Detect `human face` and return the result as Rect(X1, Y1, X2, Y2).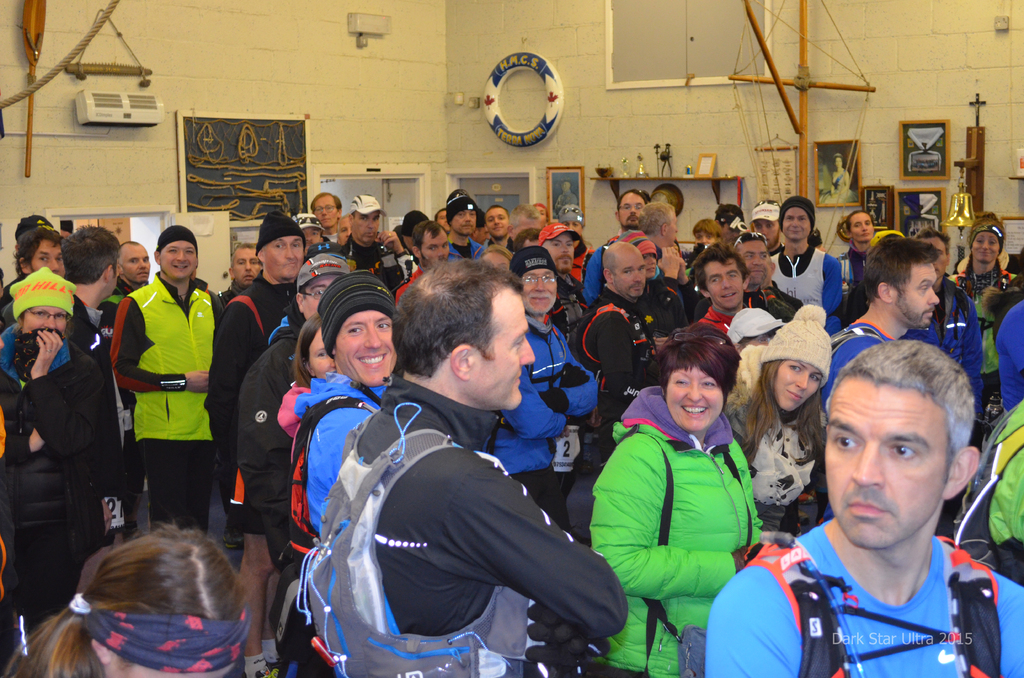
Rect(489, 206, 508, 231).
